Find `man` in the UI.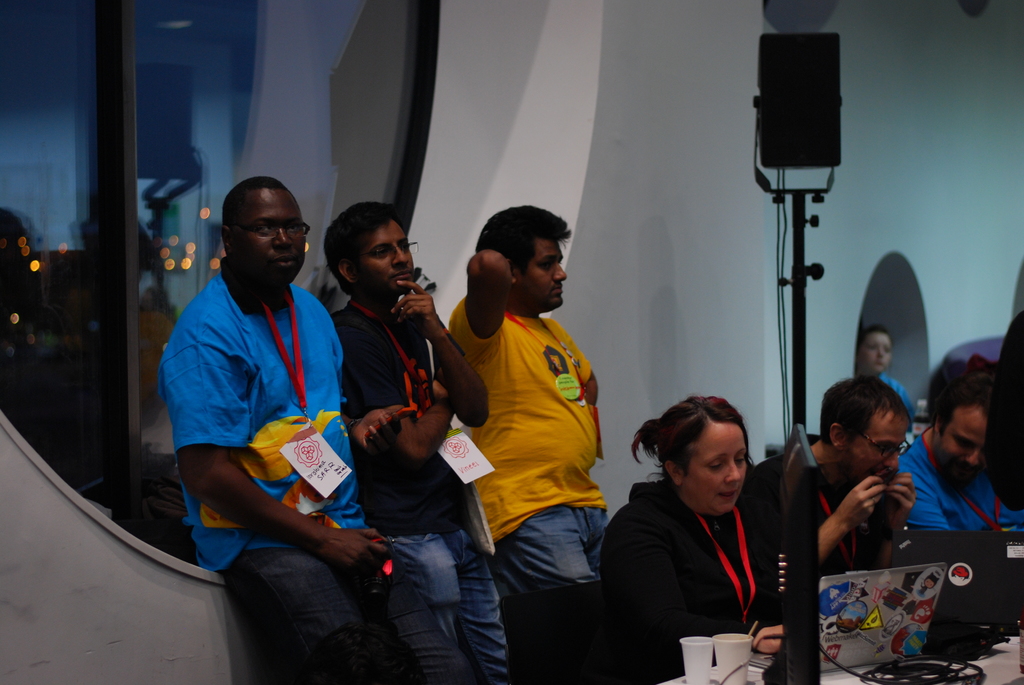
UI element at (163, 178, 467, 684).
